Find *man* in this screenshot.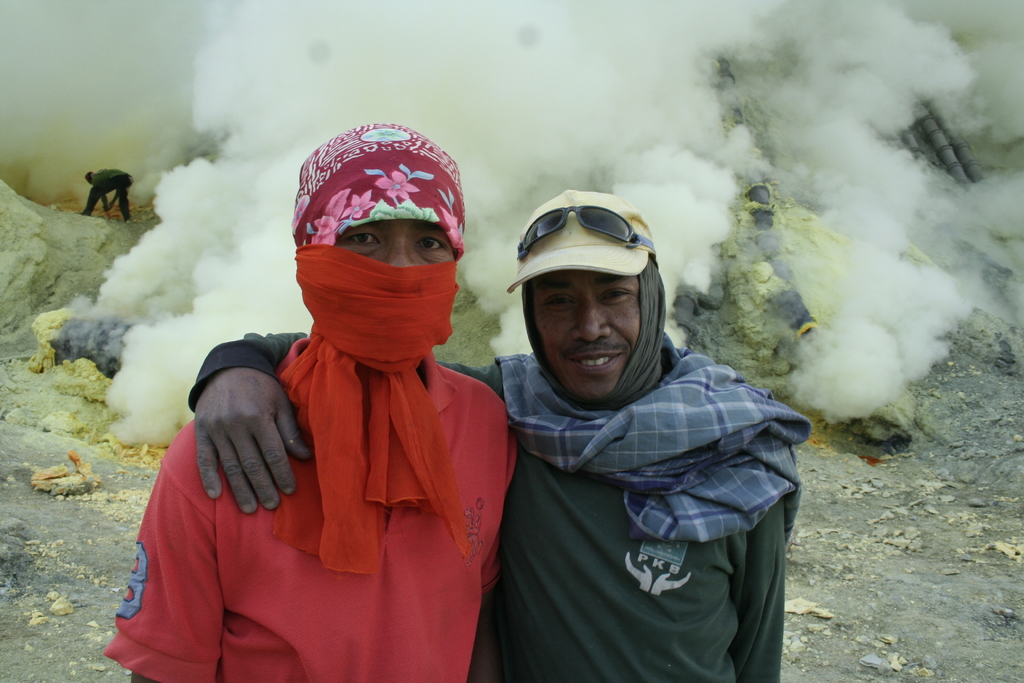
The bounding box for *man* is select_region(83, 170, 135, 226).
